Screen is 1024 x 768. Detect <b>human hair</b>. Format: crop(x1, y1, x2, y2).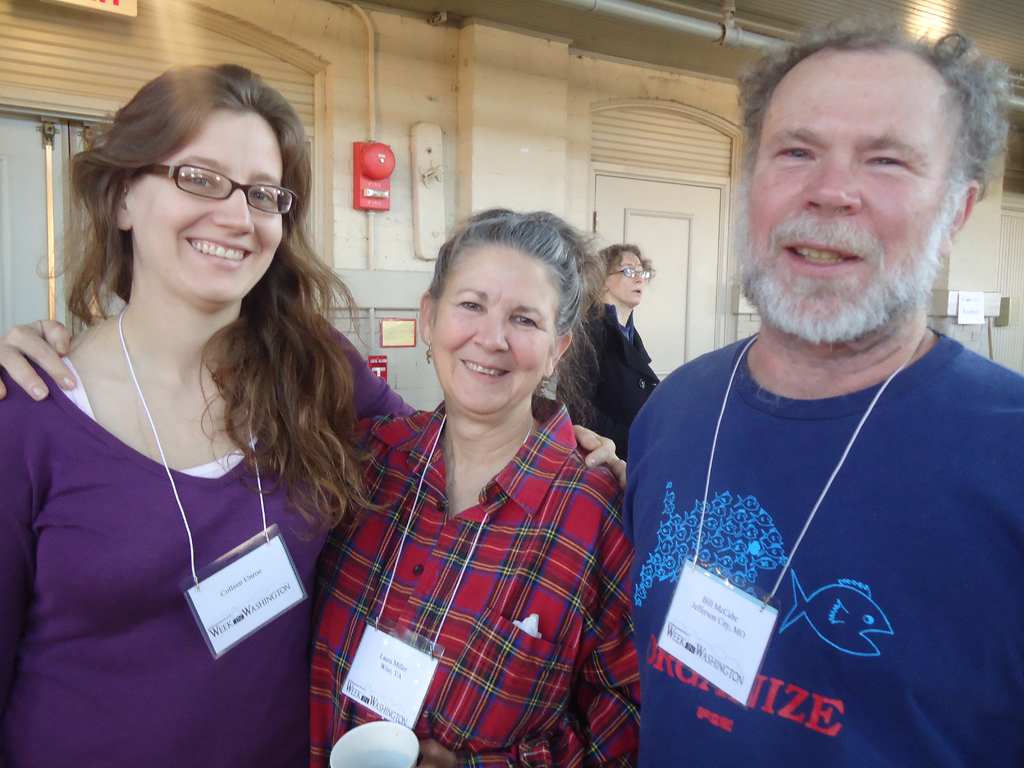
crop(604, 241, 657, 287).
